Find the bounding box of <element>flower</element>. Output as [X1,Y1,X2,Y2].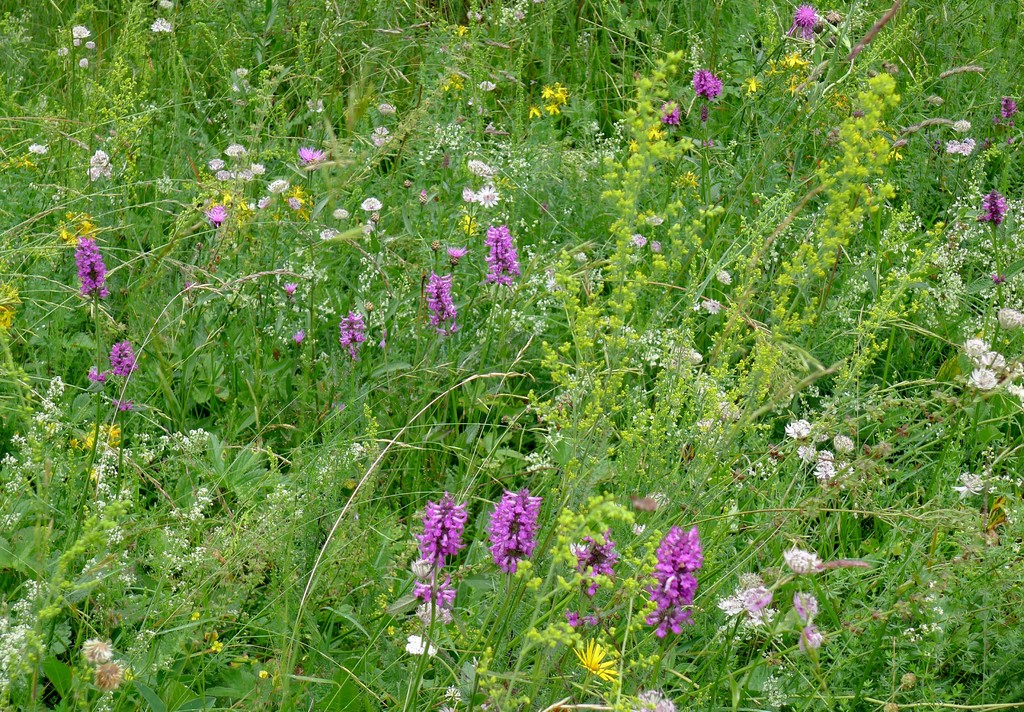
[244,158,269,178].
